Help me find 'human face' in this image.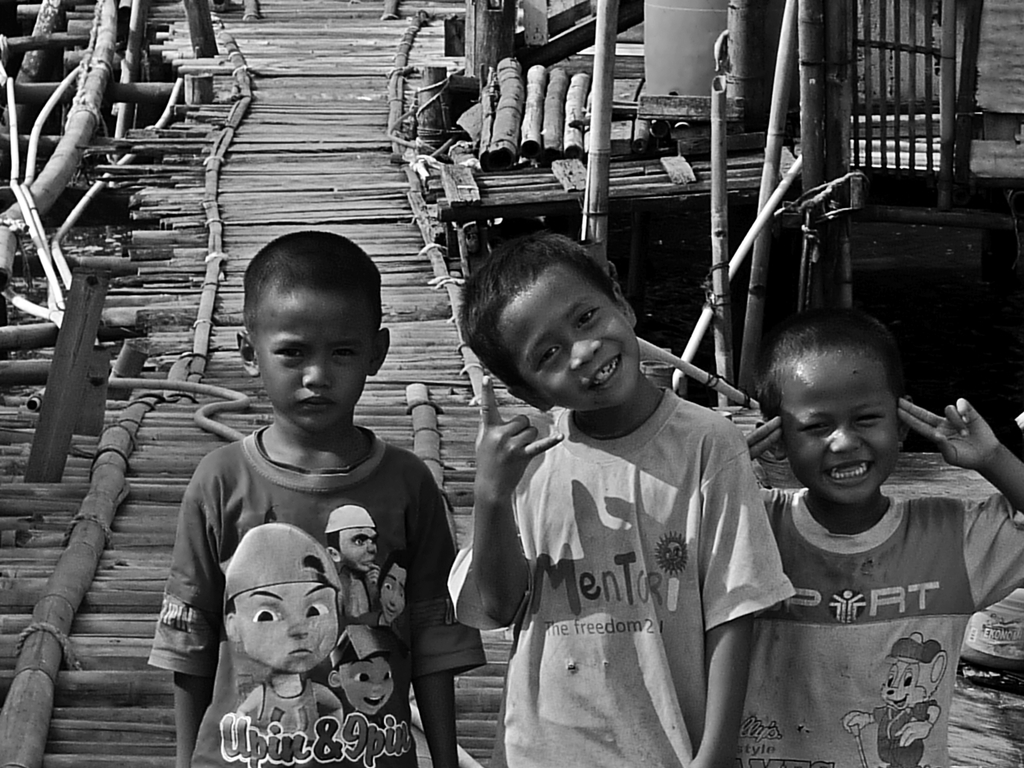
Found it: x1=779, y1=351, x2=902, y2=503.
